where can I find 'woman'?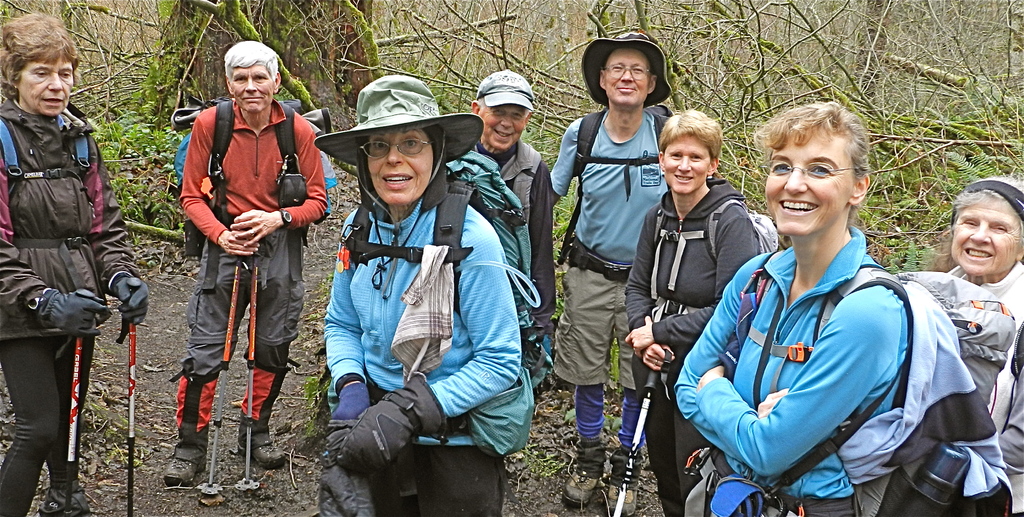
You can find it at (308,73,541,516).
